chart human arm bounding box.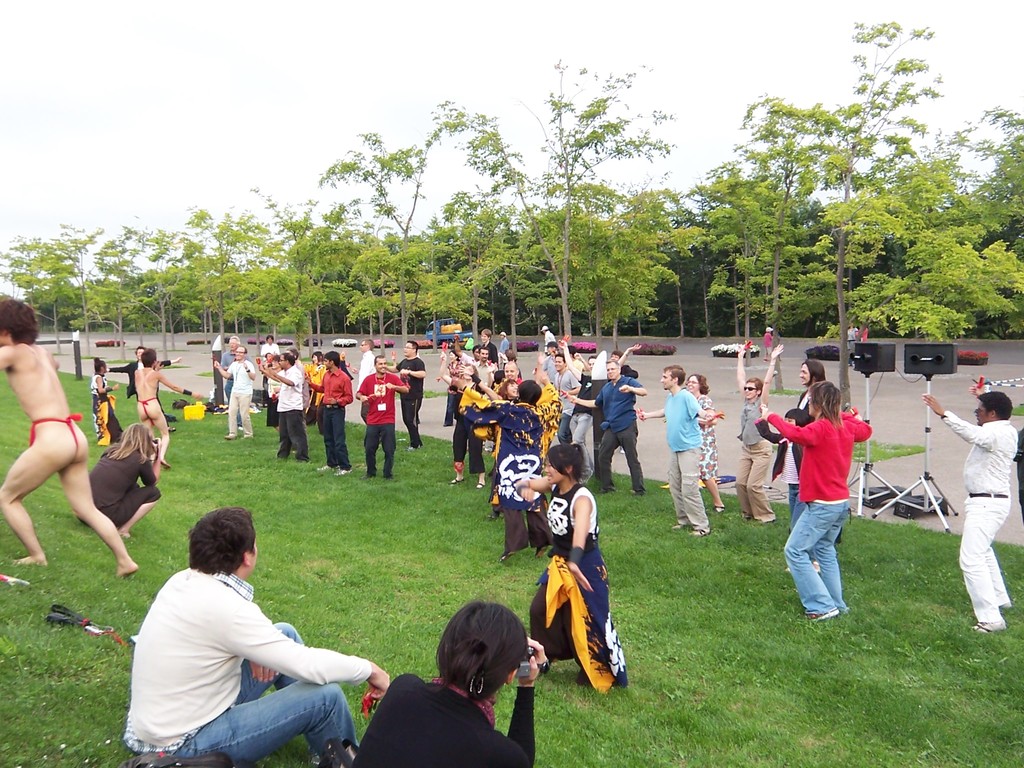
Charted: box(439, 350, 463, 390).
